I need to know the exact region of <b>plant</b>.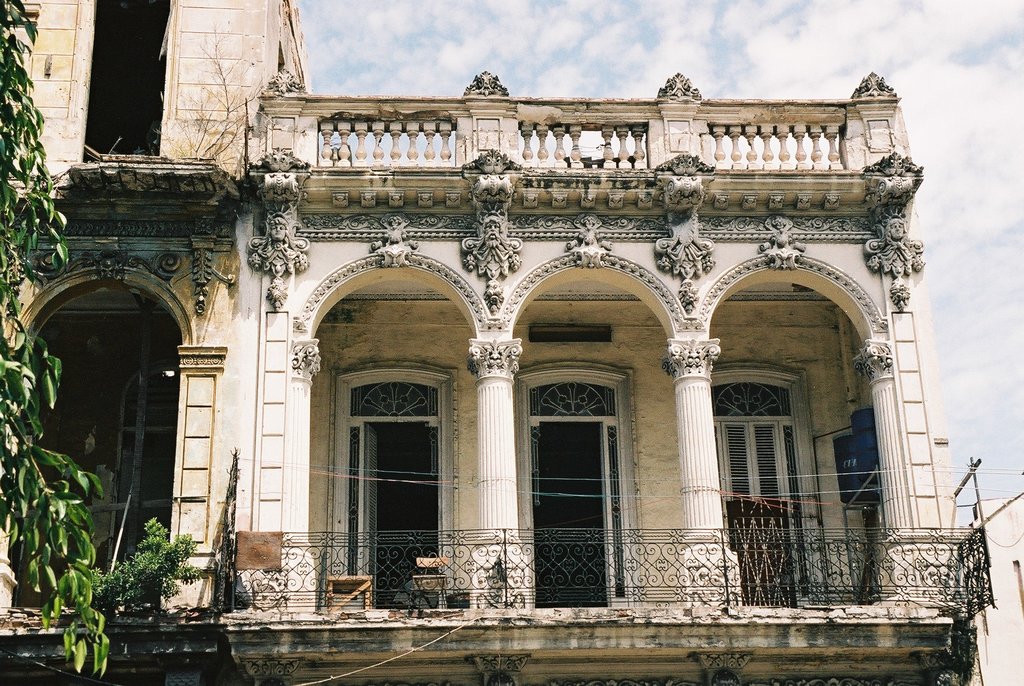
Region: x1=78, y1=509, x2=206, y2=637.
